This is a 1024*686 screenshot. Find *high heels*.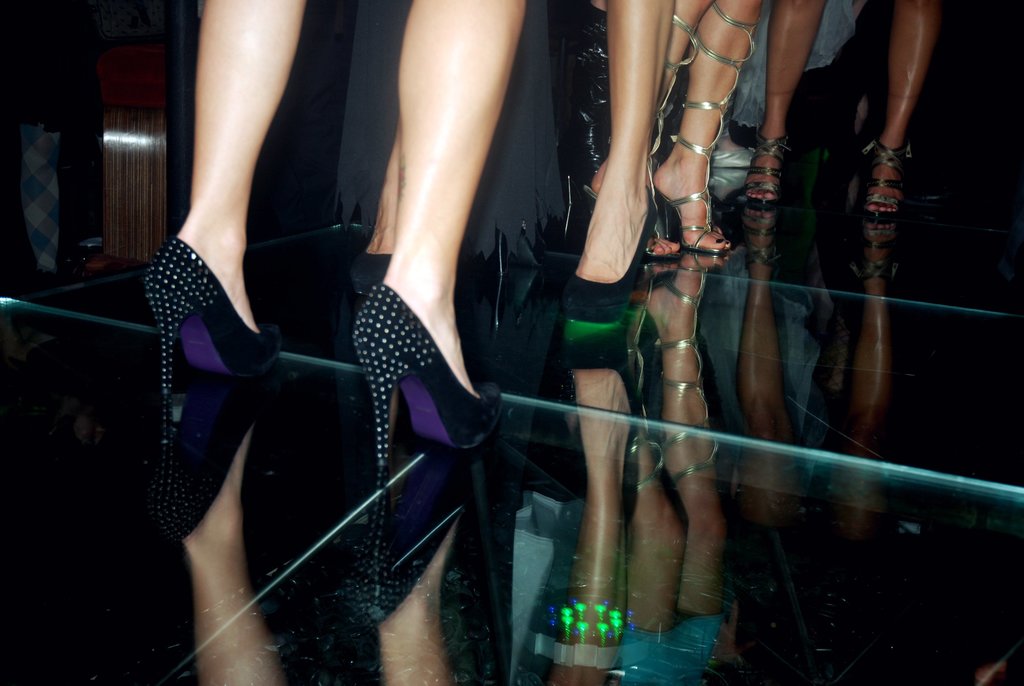
Bounding box: locate(141, 232, 285, 409).
